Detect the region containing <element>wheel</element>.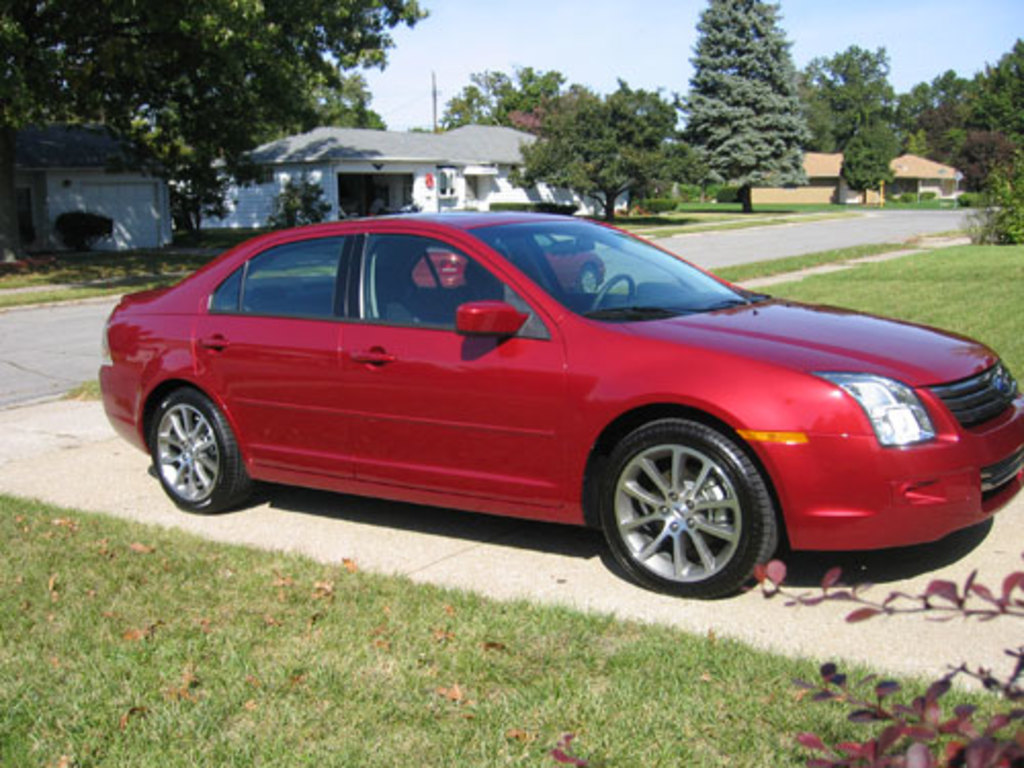
detection(600, 270, 635, 309).
